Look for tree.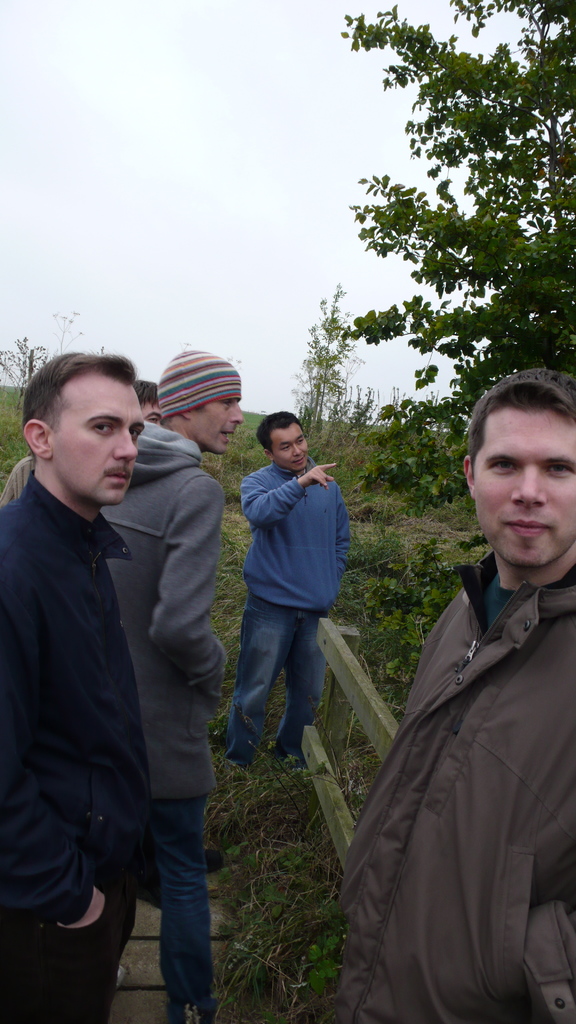
Found: <region>0, 333, 54, 403</region>.
